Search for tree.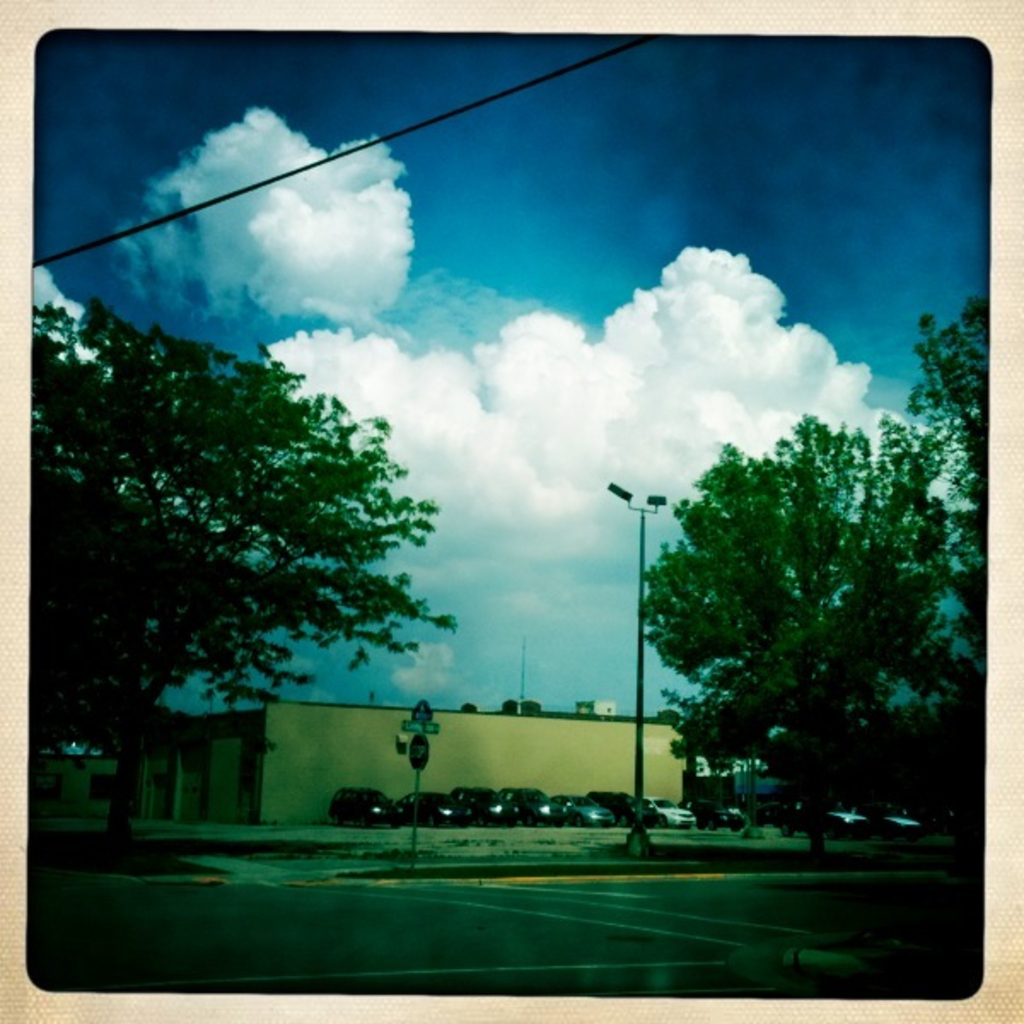
Found at (32,271,457,819).
